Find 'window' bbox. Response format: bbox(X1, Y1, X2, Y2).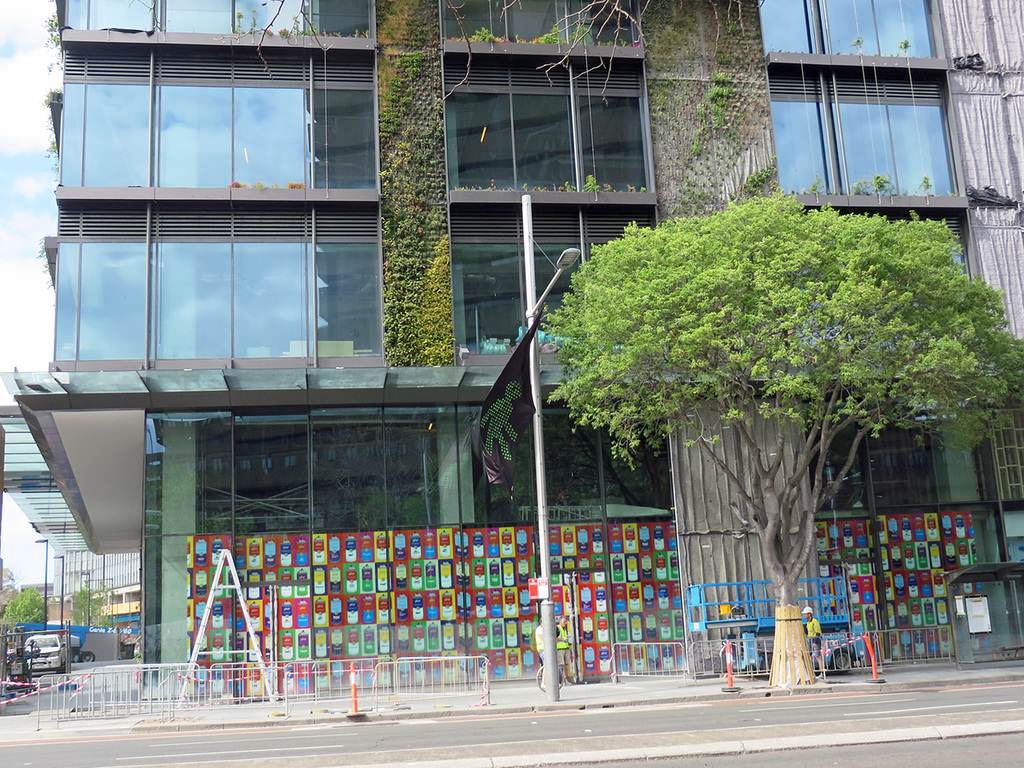
bbox(141, 410, 678, 695).
